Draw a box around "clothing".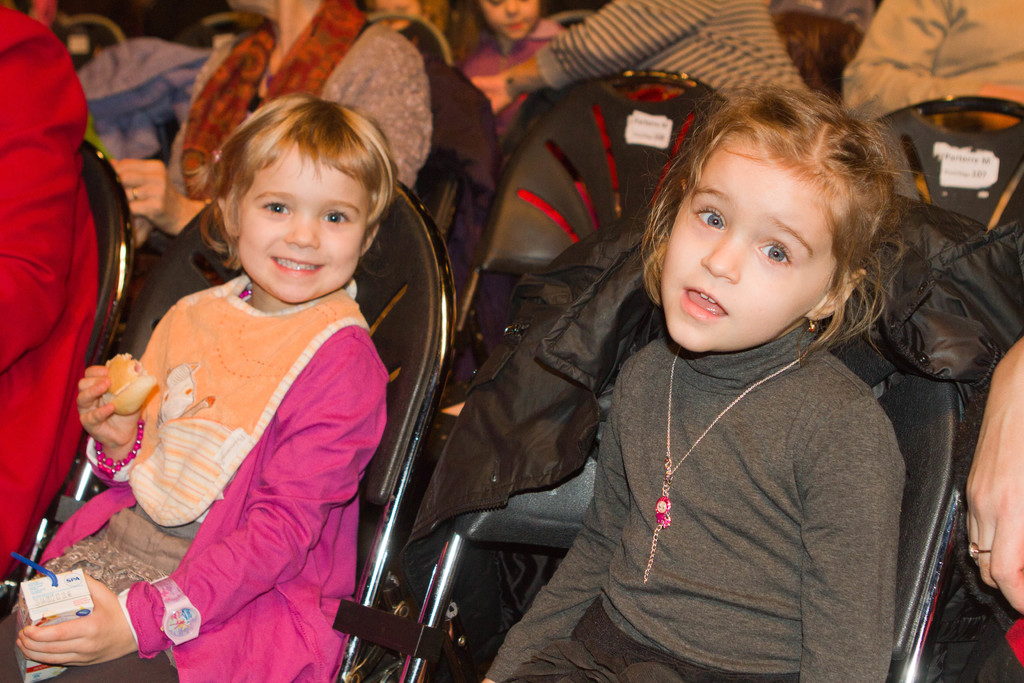
bbox=[488, 320, 900, 682].
